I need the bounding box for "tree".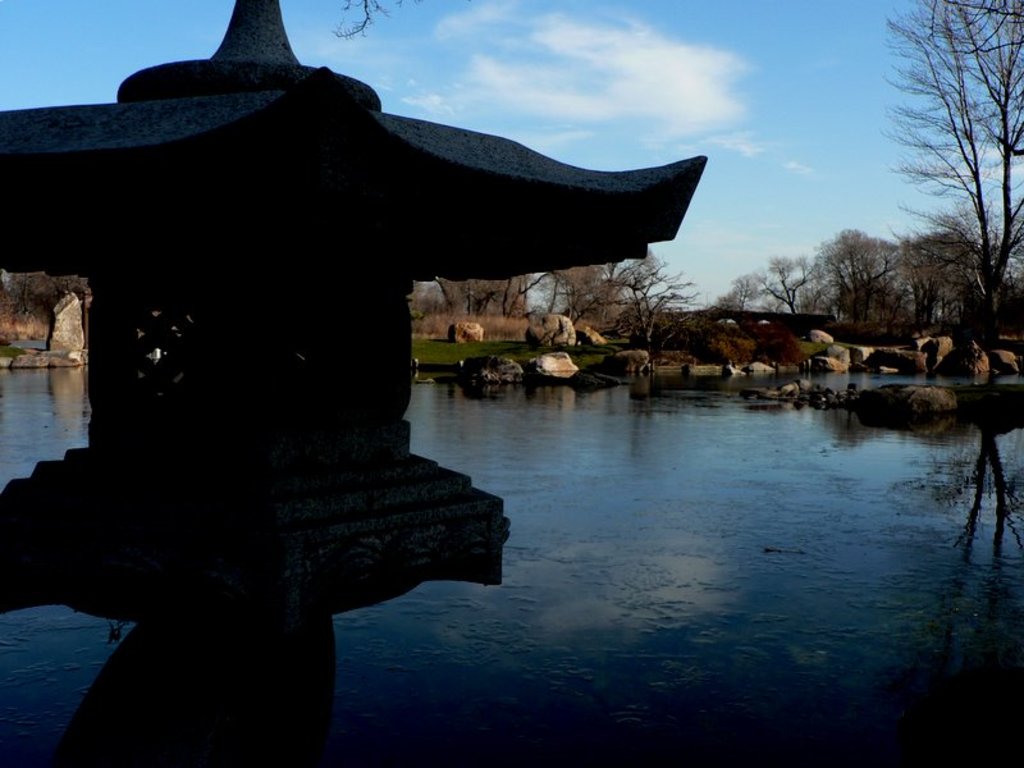
Here it is: x1=559 y1=260 x2=698 y2=338.
